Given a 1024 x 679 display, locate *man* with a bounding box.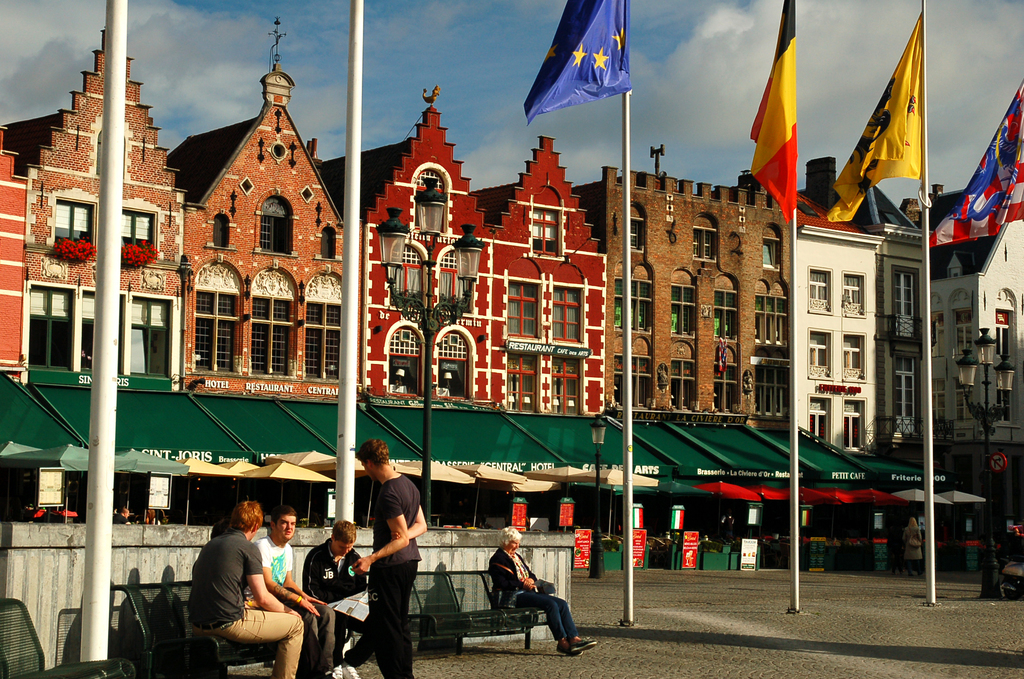
Located: box(304, 519, 370, 678).
